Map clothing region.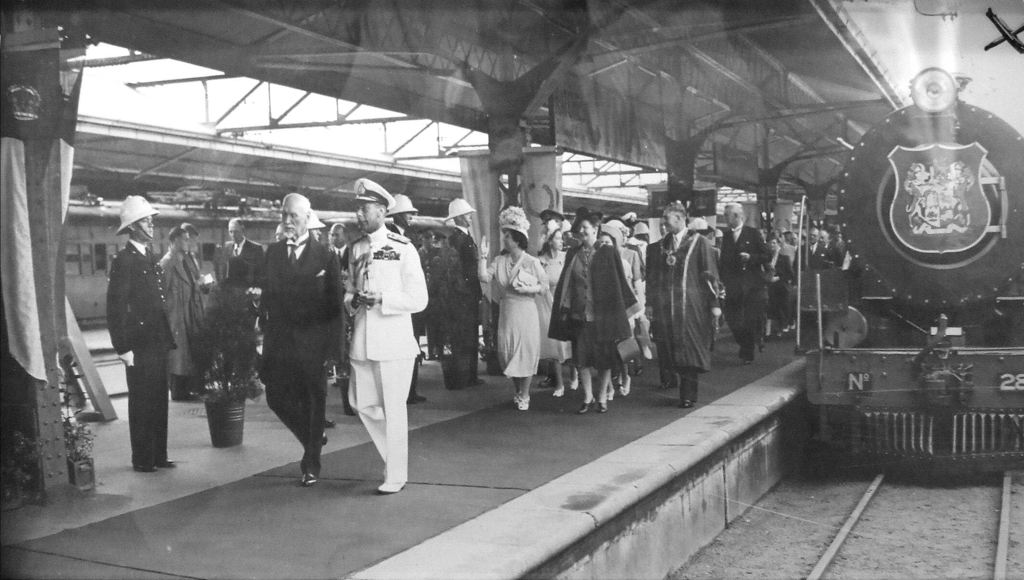
Mapped to [541,248,571,366].
